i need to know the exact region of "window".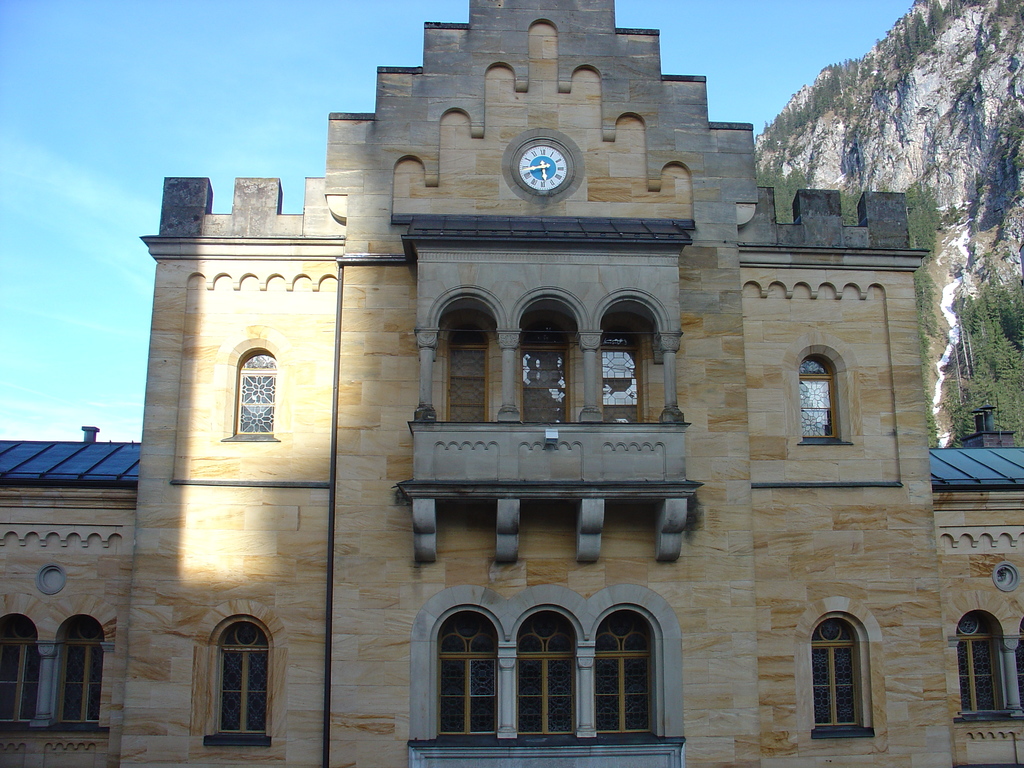
Region: bbox=(232, 347, 278, 435).
